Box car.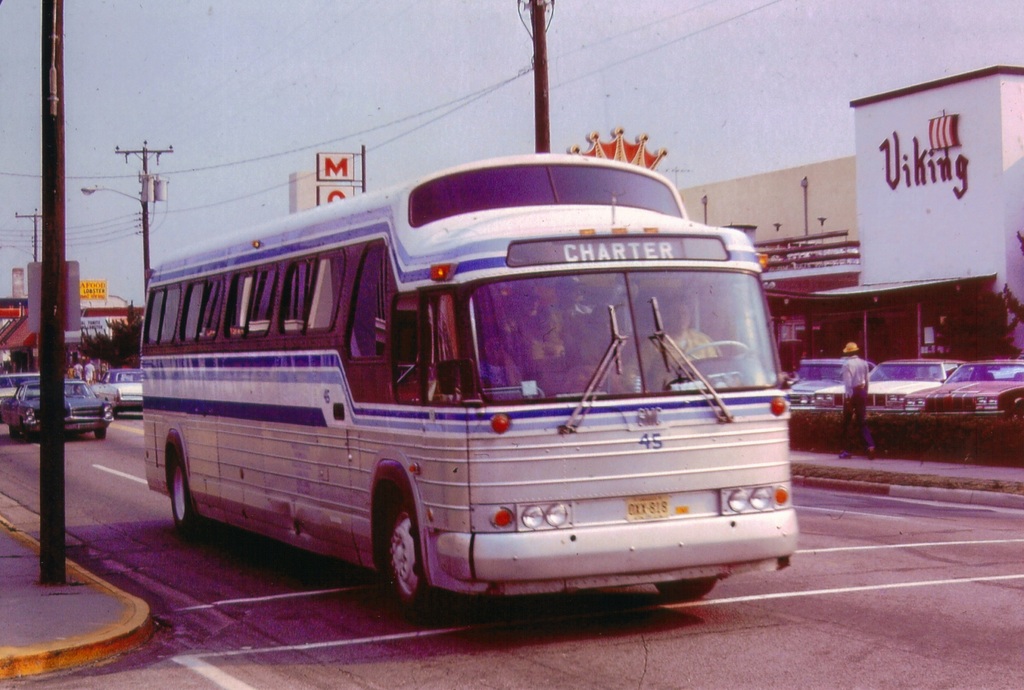
rect(92, 367, 145, 409).
